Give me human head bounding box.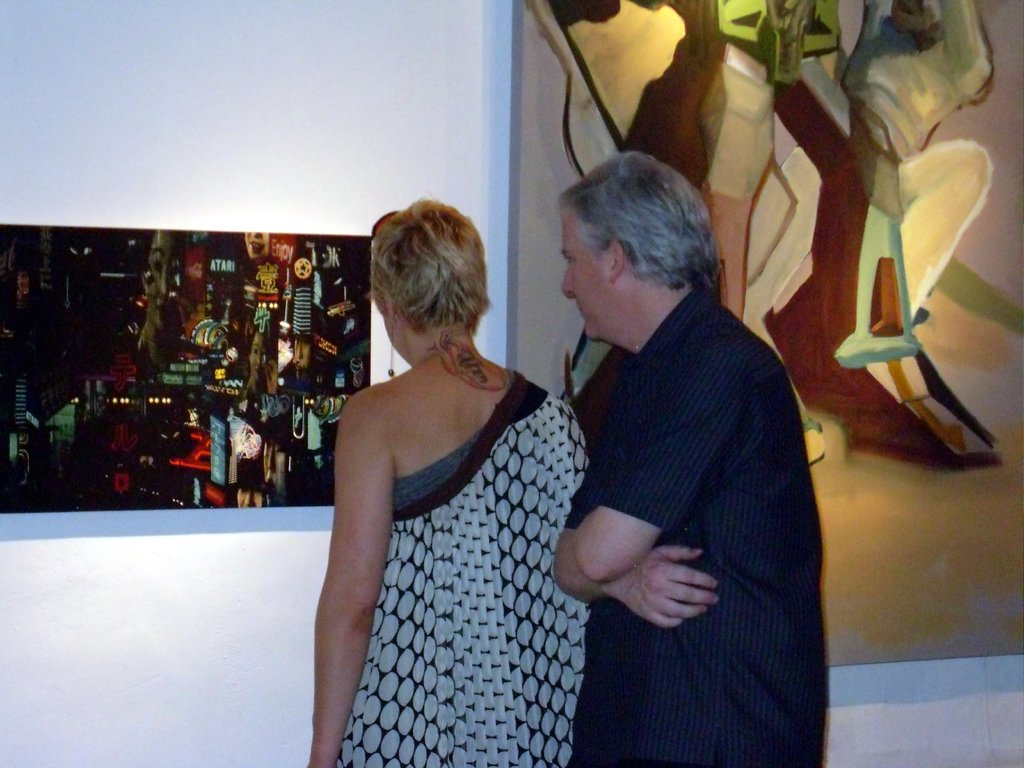
[372, 184, 494, 369].
